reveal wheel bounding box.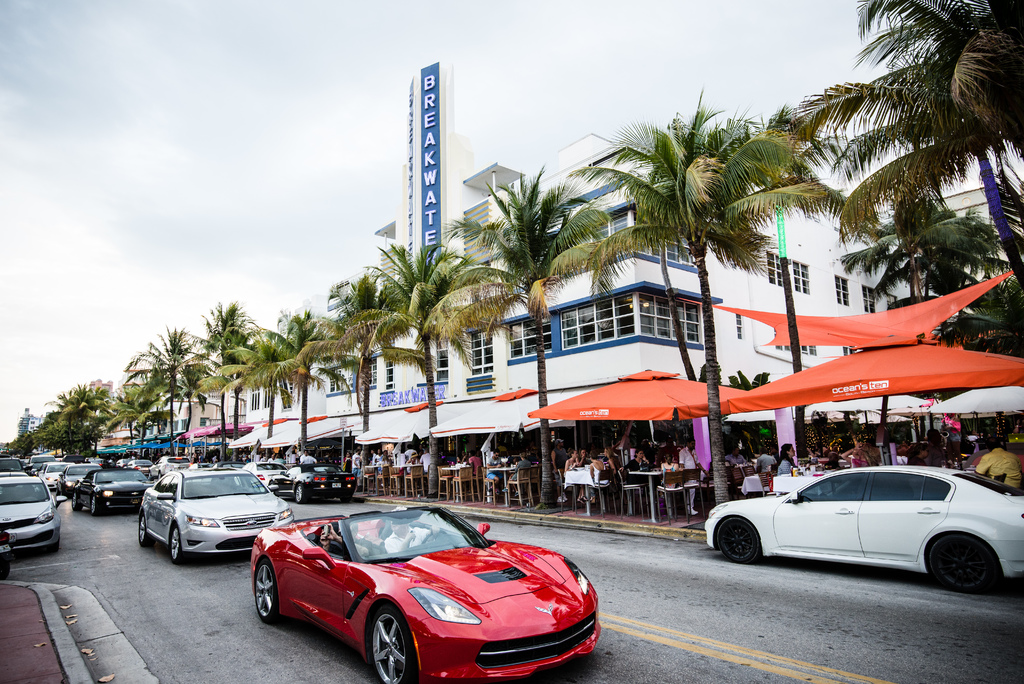
Revealed: (left=69, top=494, right=83, bottom=512).
